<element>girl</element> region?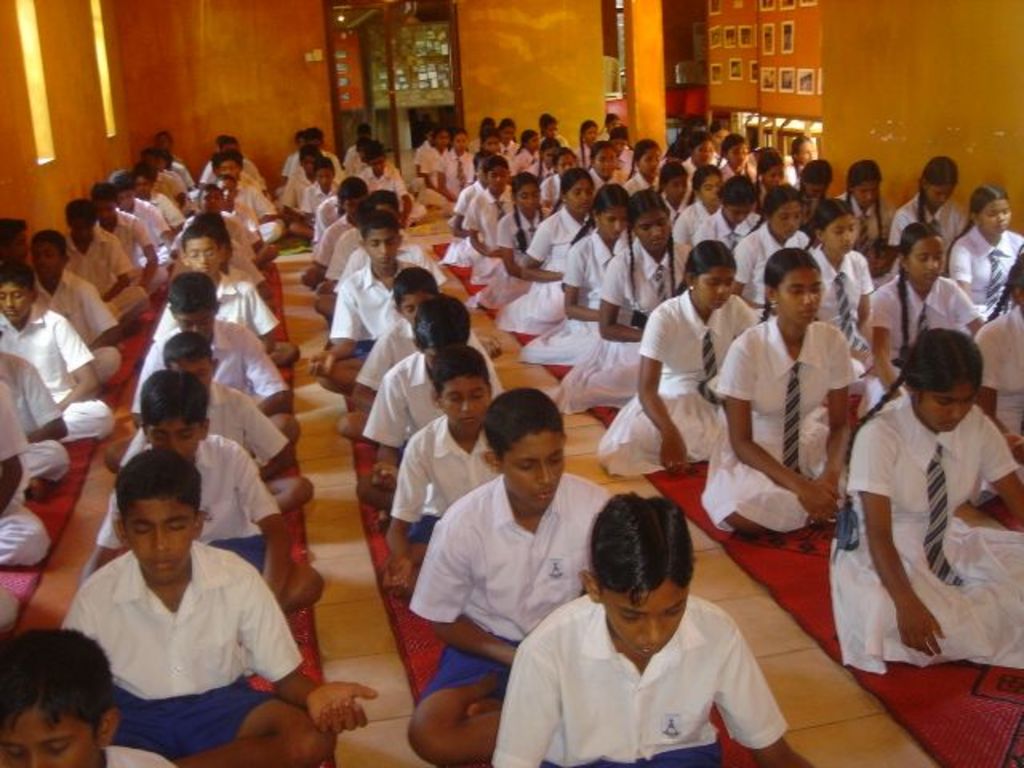
<region>787, 158, 838, 226</region>
